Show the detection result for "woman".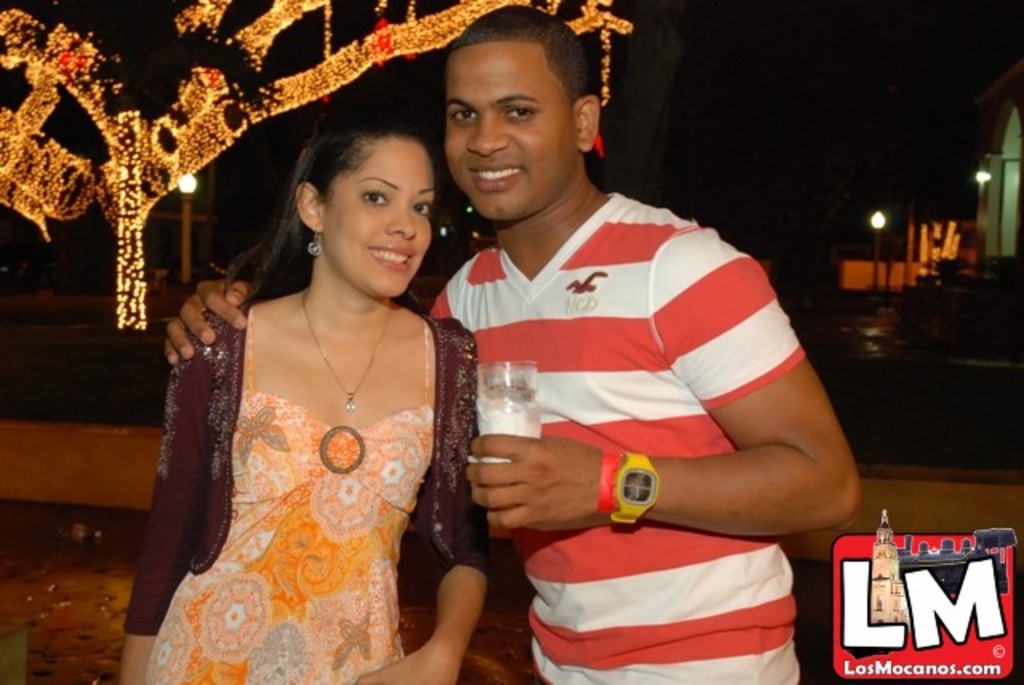
bbox=[118, 80, 488, 677].
